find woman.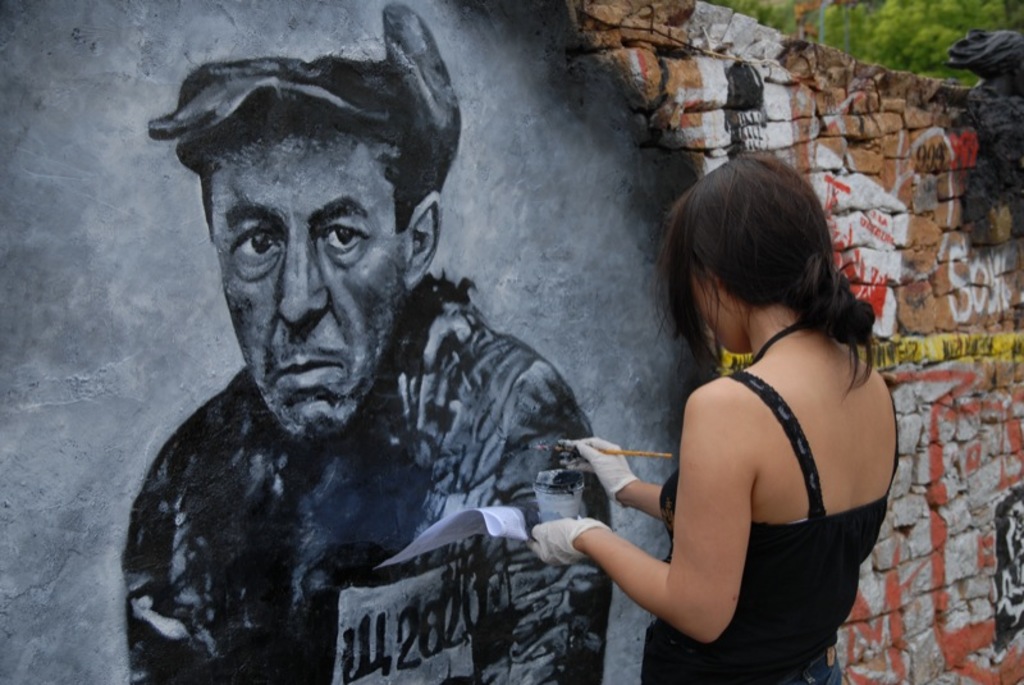
detection(550, 149, 908, 672).
